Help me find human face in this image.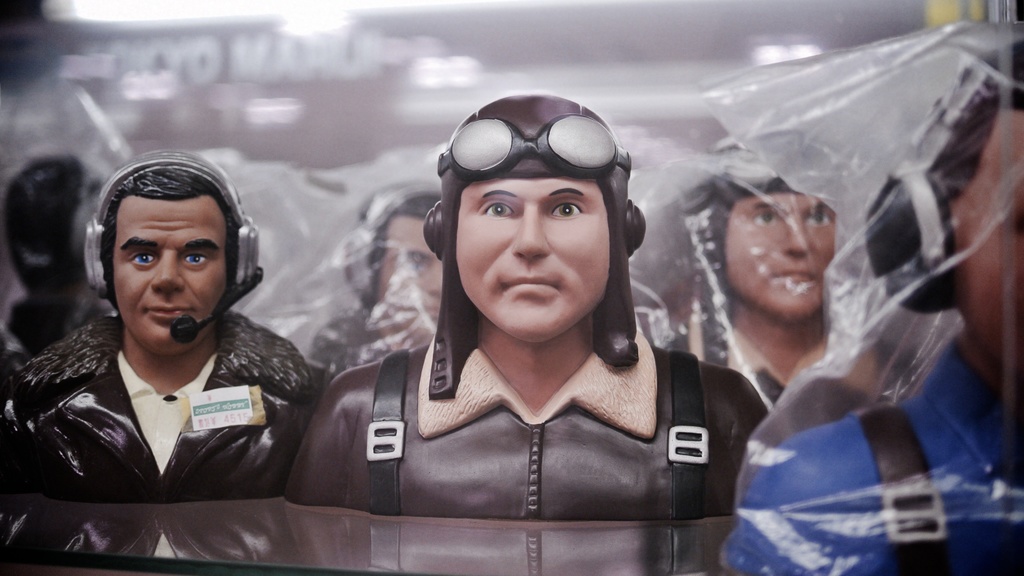
Found it: (x1=381, y1=218, x2=441, y2=327).
